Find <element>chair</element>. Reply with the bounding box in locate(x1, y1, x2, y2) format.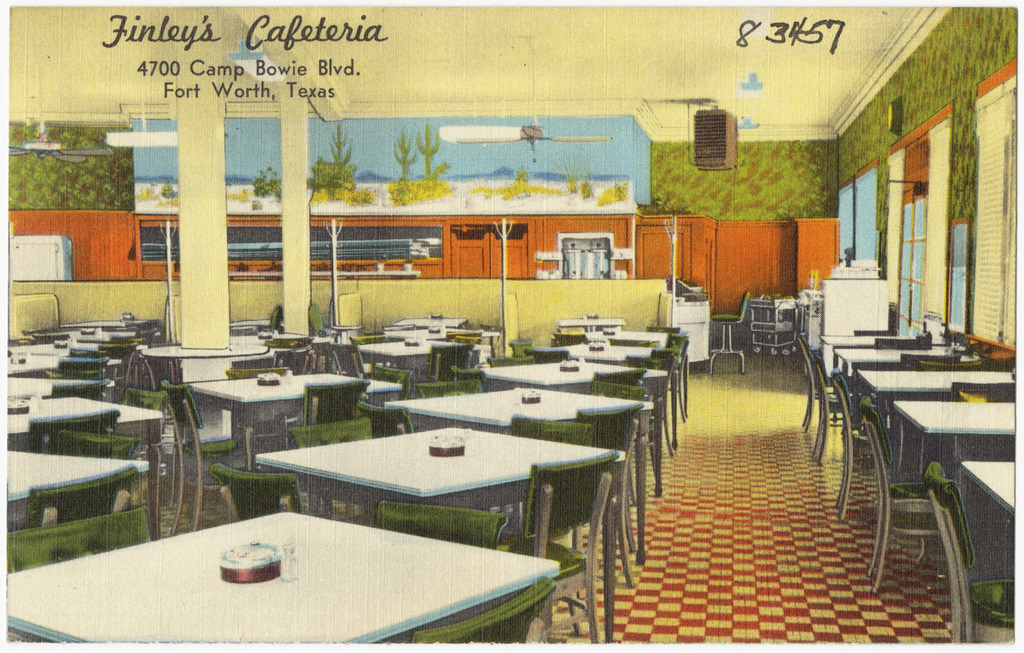
locate(212, 464, 304, 517).
